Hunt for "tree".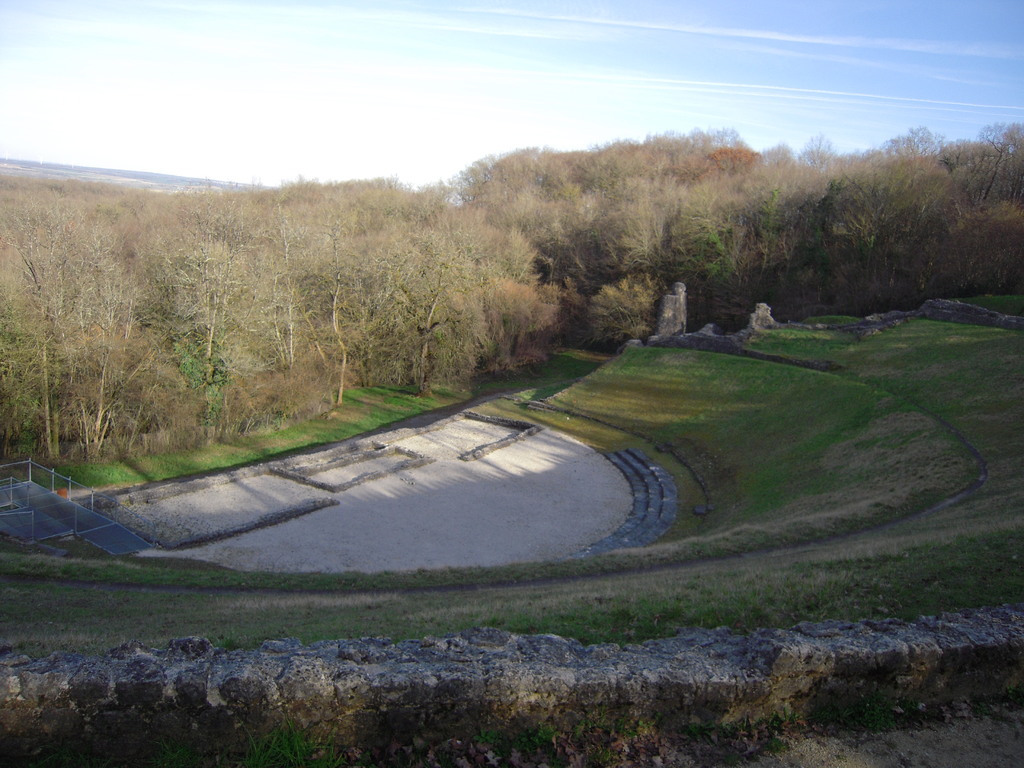
Hunted down at 154,184,256,415.
